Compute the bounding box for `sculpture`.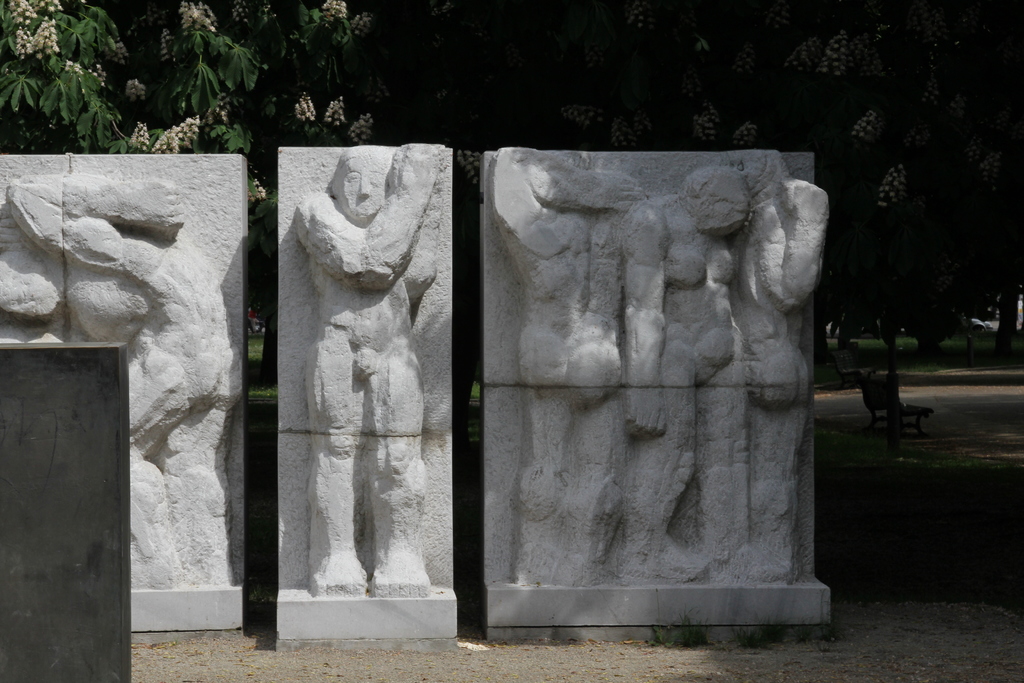
l=499, t=149, r=648, b=595.
